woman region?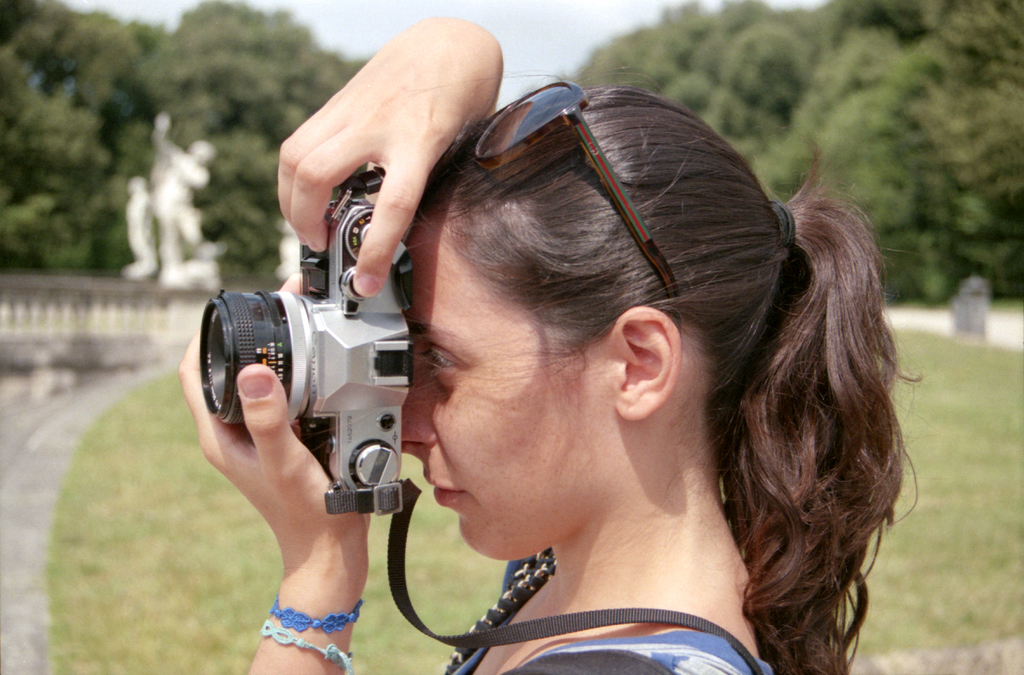
(275,54,920,674)
